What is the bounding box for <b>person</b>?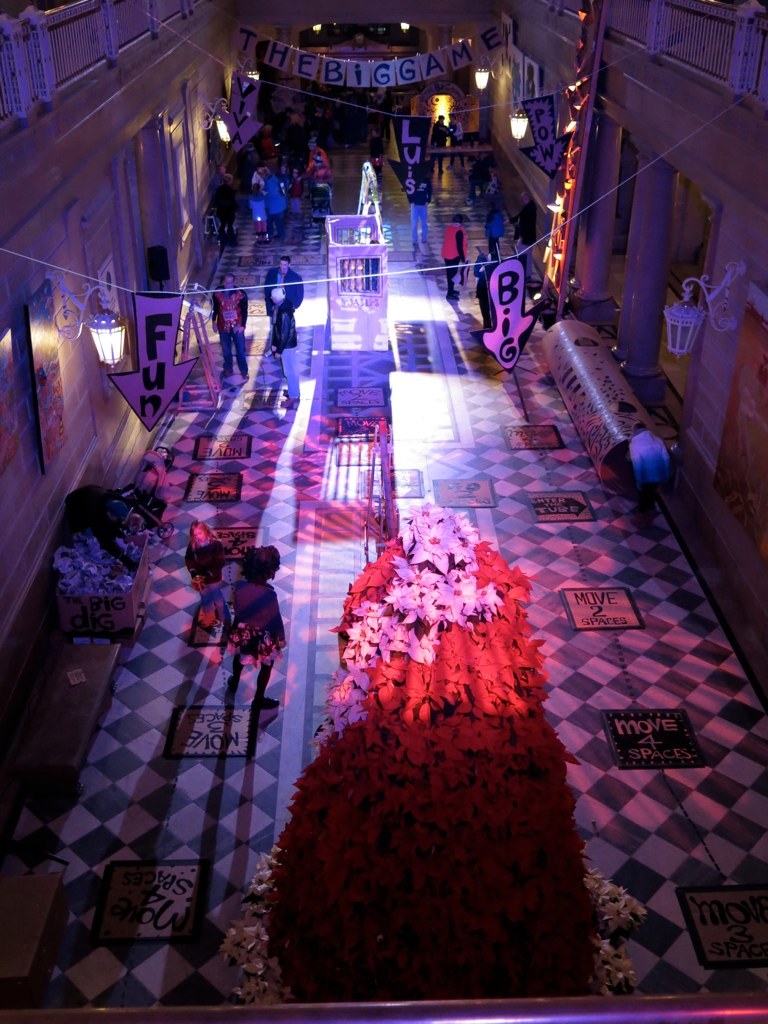
[487,195,503,264].
